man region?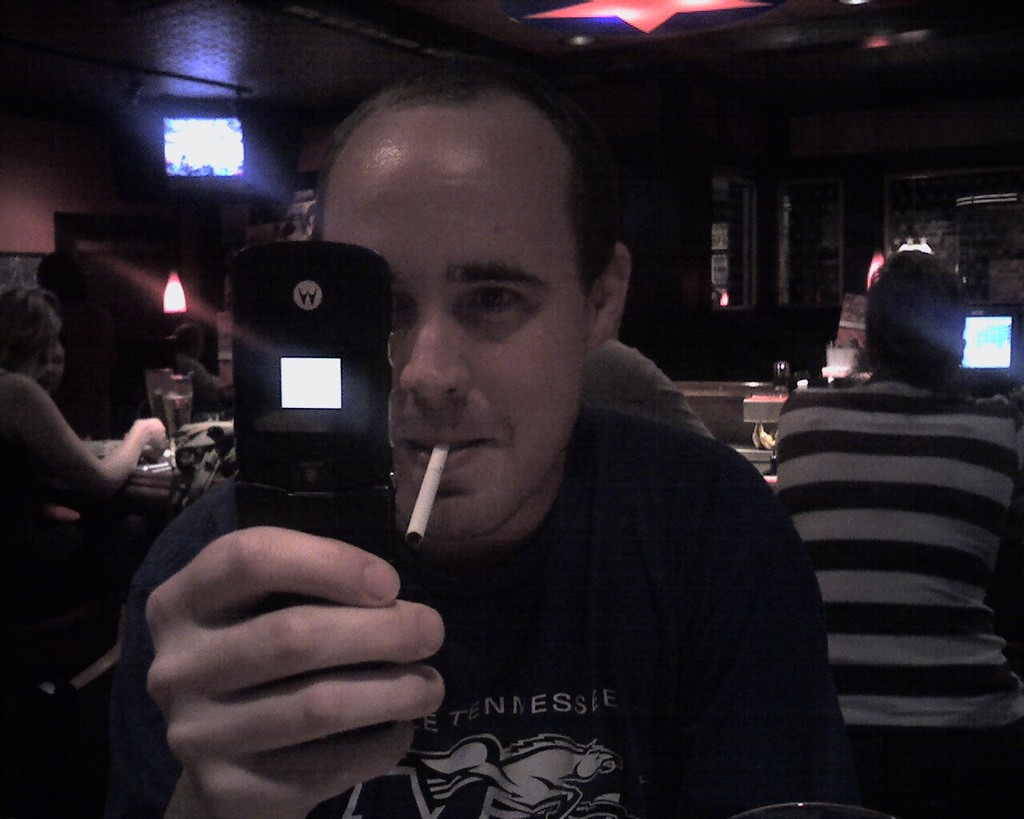
<region>771, 251, 1023, 818</region>
